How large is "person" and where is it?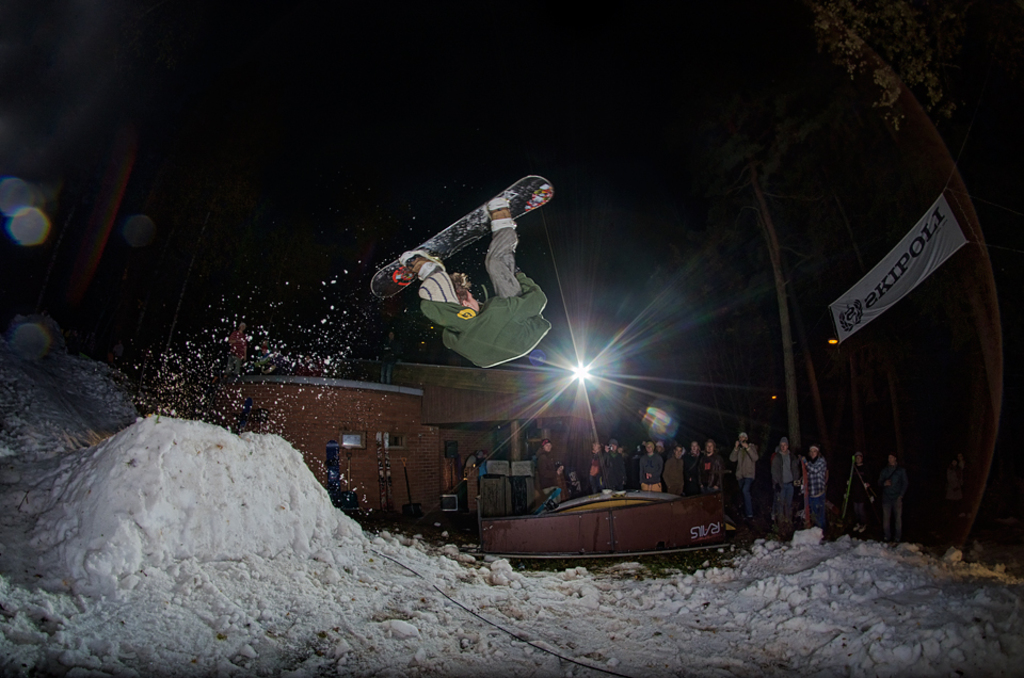
Bounding box: (left=684, top=440, right=710, bottom=494).
